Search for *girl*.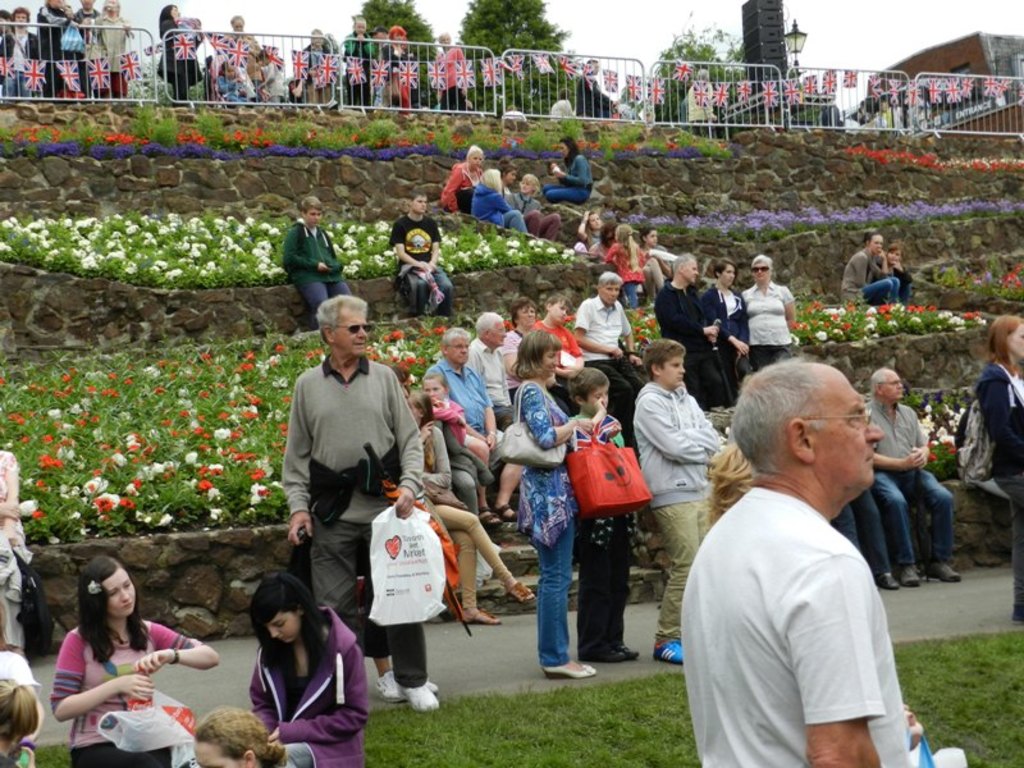
Found at rect(215, 55, 253, 106).
